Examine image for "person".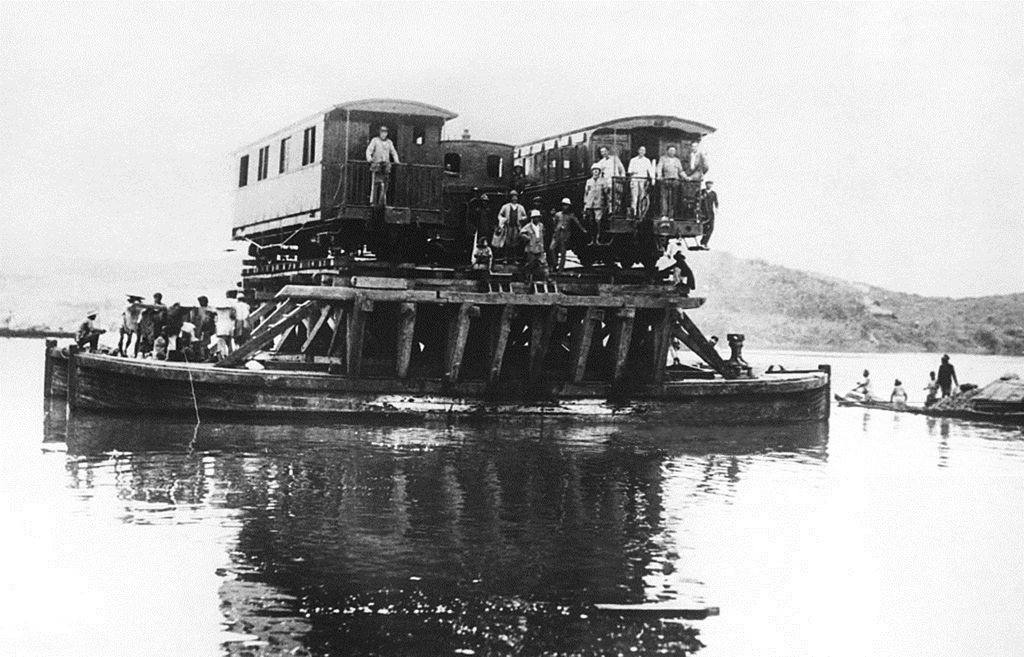
Examination result: detection(582, 163, 610, 232).
